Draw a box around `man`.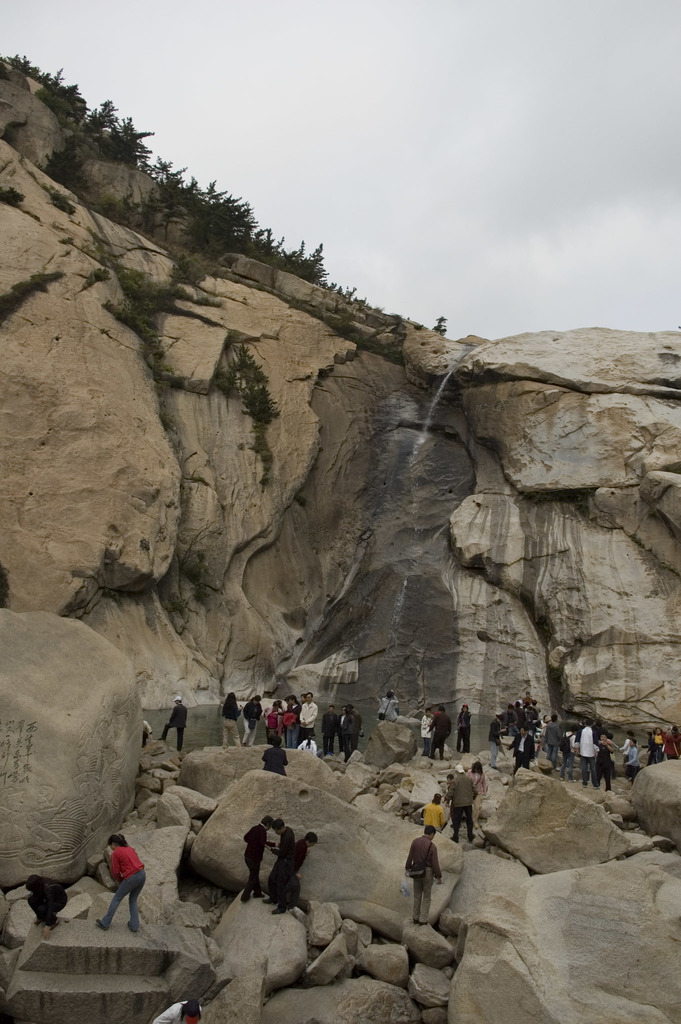
<box>404,823,446,922</box>.
